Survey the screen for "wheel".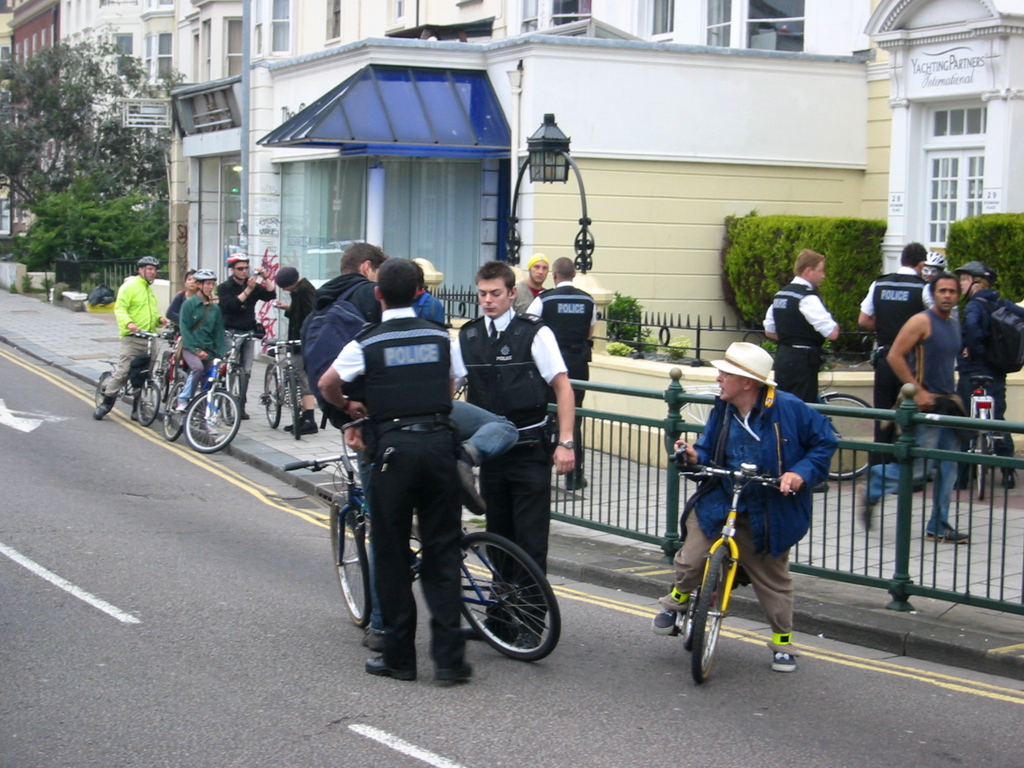
Survey found: BBox(265, 360, 289, 430).
